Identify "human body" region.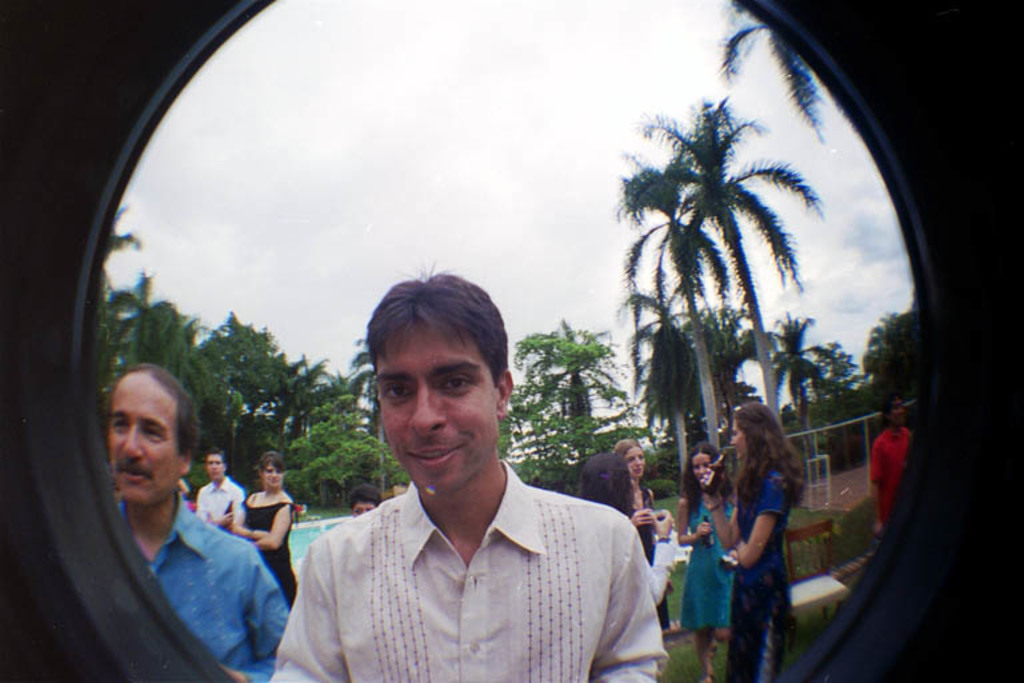
Region: box=[273, 459, 669, 682].
